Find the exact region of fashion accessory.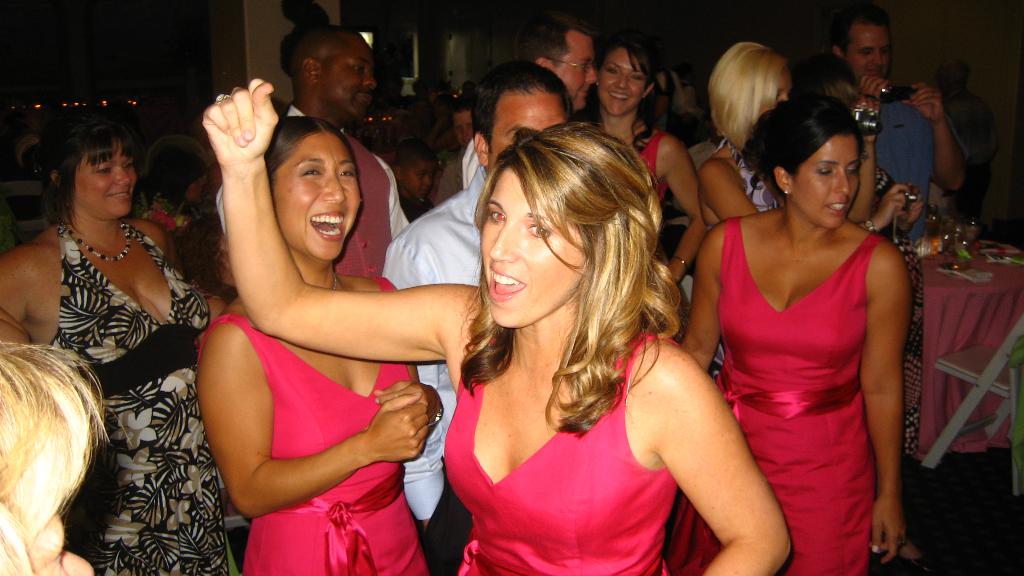
Exact region: [427,401,445,428].
